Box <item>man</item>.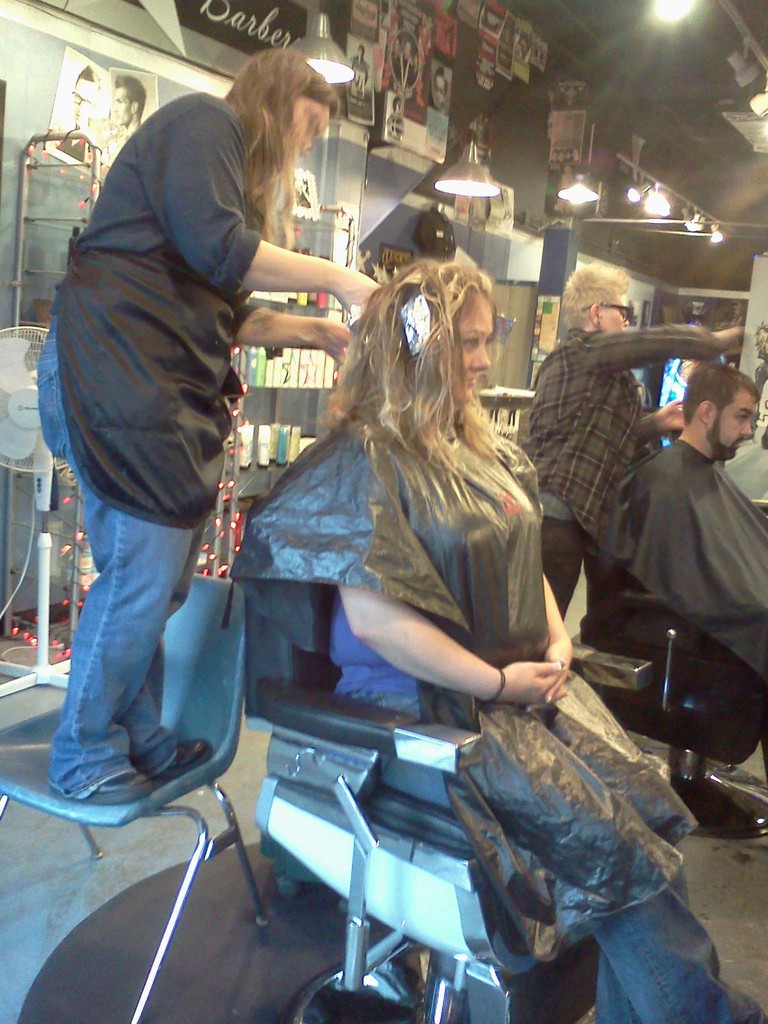
left=591, top=364, right=767, bottom=730.
